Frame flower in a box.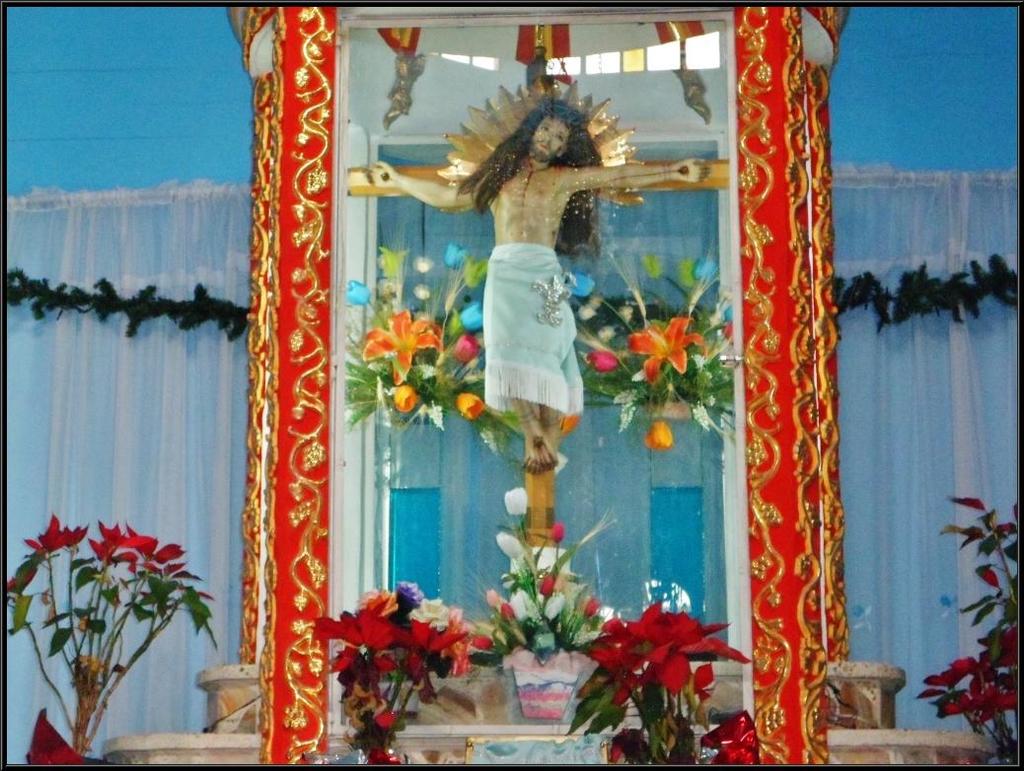
(588,350,622,372).
